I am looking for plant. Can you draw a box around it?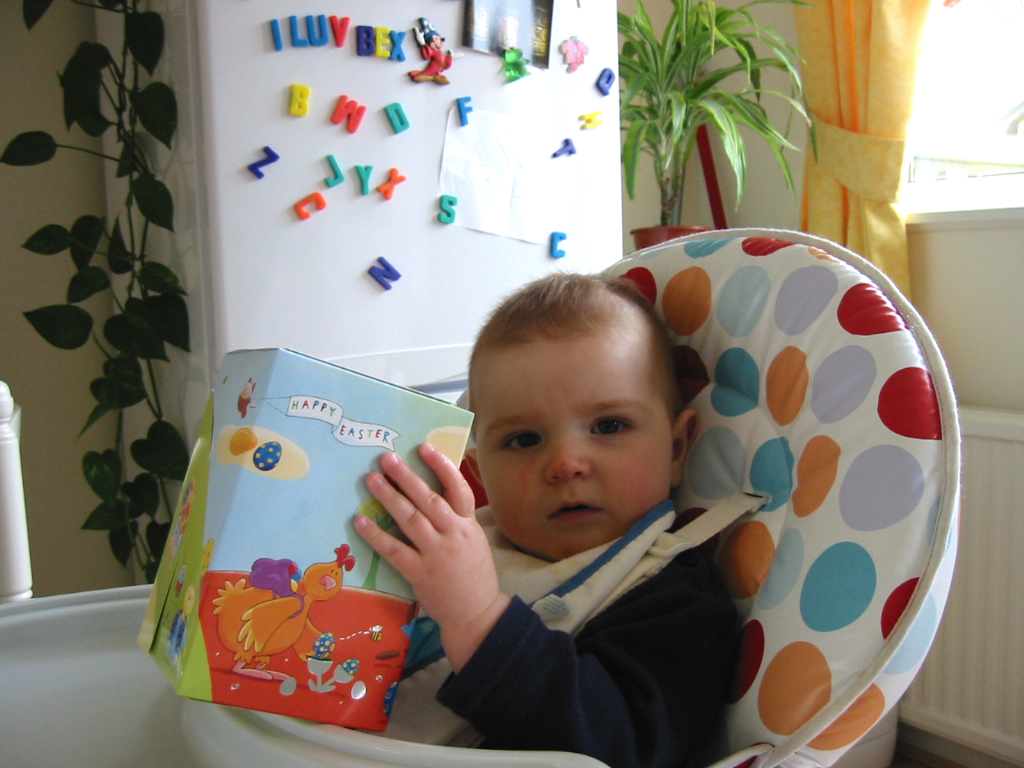
Sure, the bounding box is rect(18, 52, 196, 650).
